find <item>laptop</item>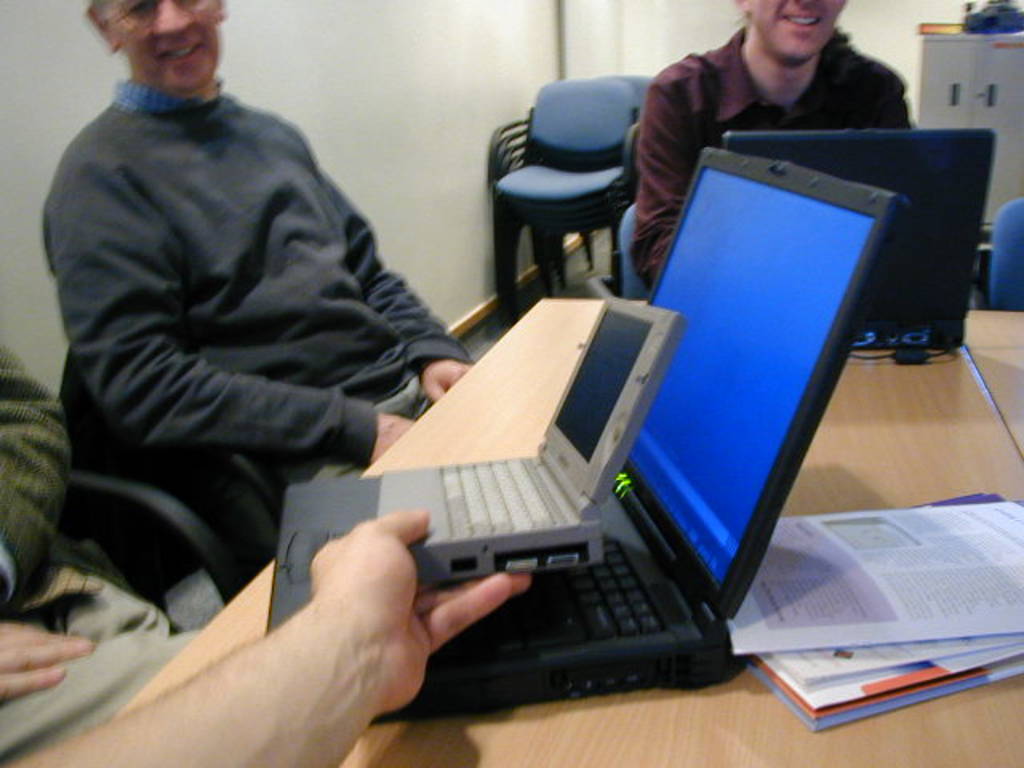
[722,130,990,349]
